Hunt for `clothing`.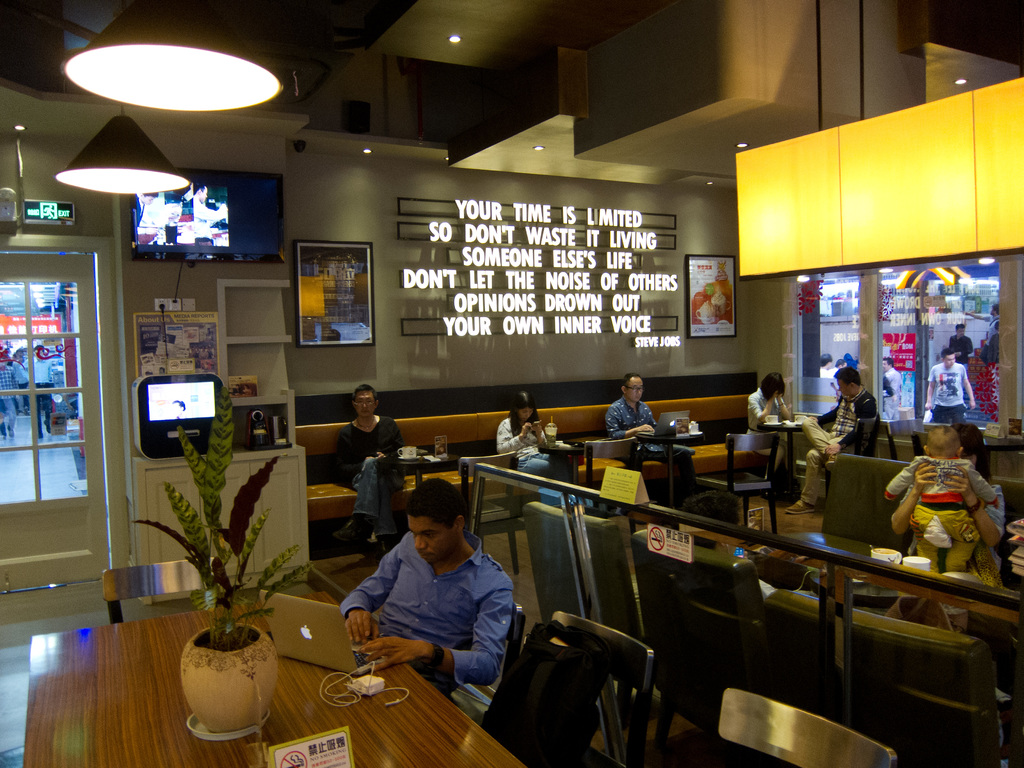
Hunted down at bbox=[607, 394, 700, 492].
